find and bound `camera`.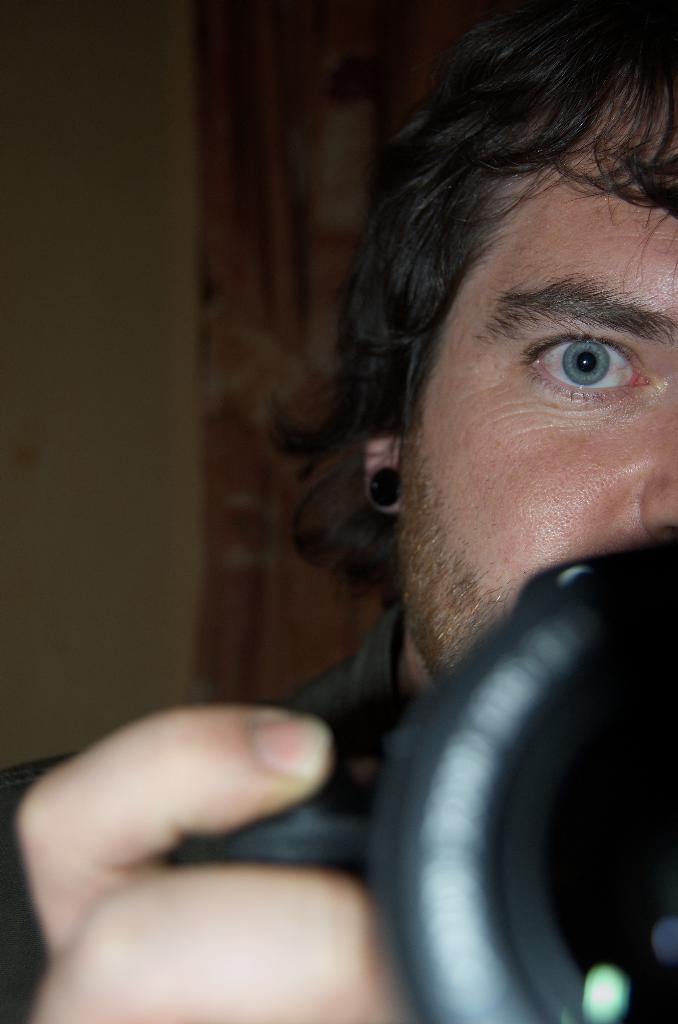
Bound: locate(174, 537, 677, 1023).
